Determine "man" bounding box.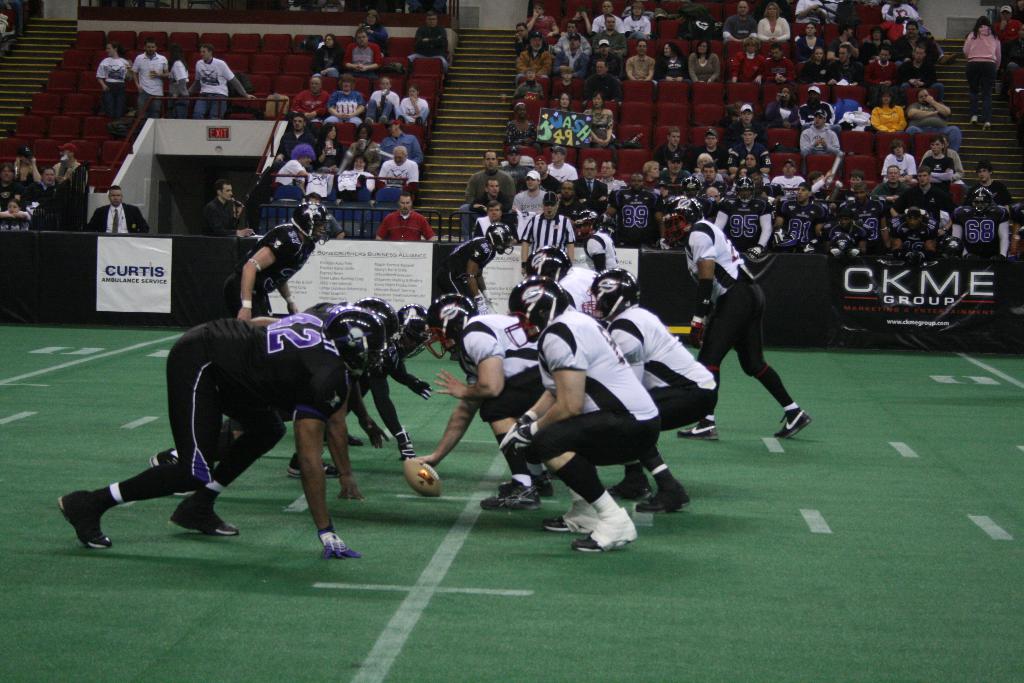
Determined: <region>130, 41, 167, 117</region>.
